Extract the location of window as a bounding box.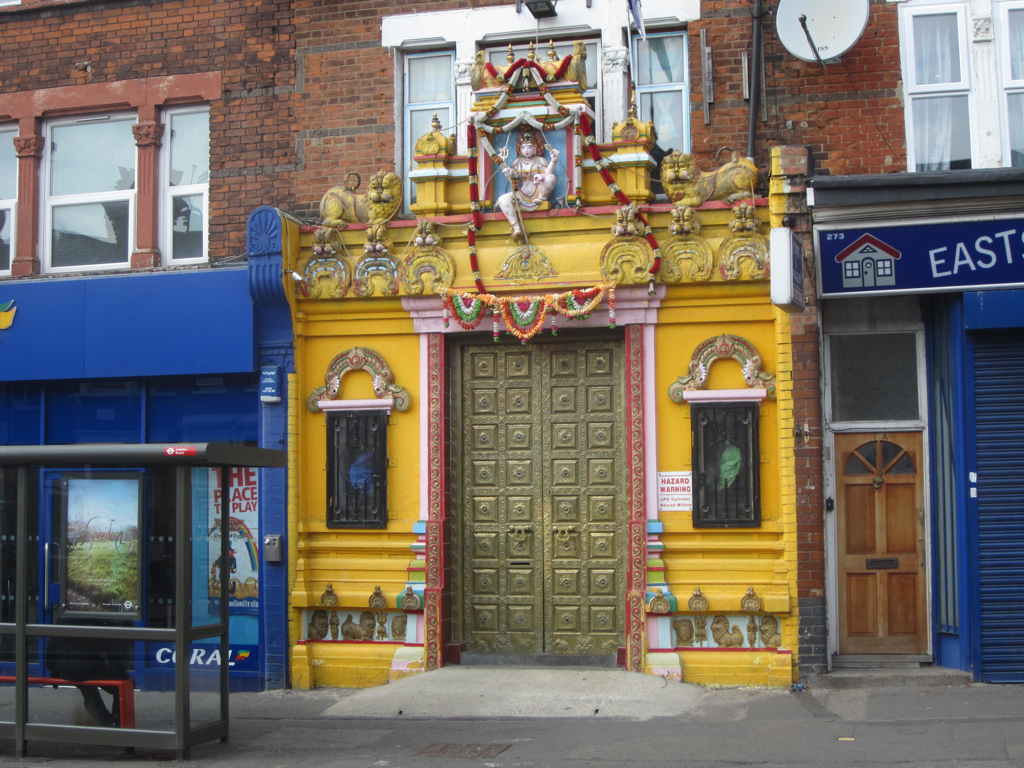
{"x1": 0, "y1": 93, "x2": 213, "y2": 282}.
